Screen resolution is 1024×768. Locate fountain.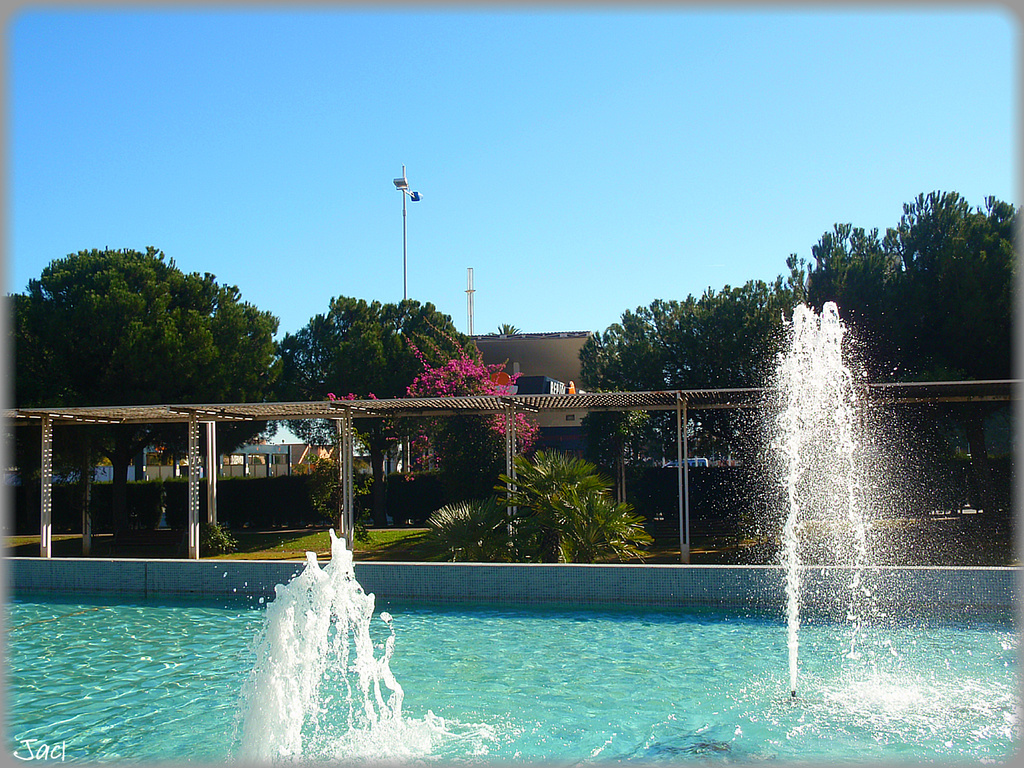
rect(728, 298, 930, 708).
